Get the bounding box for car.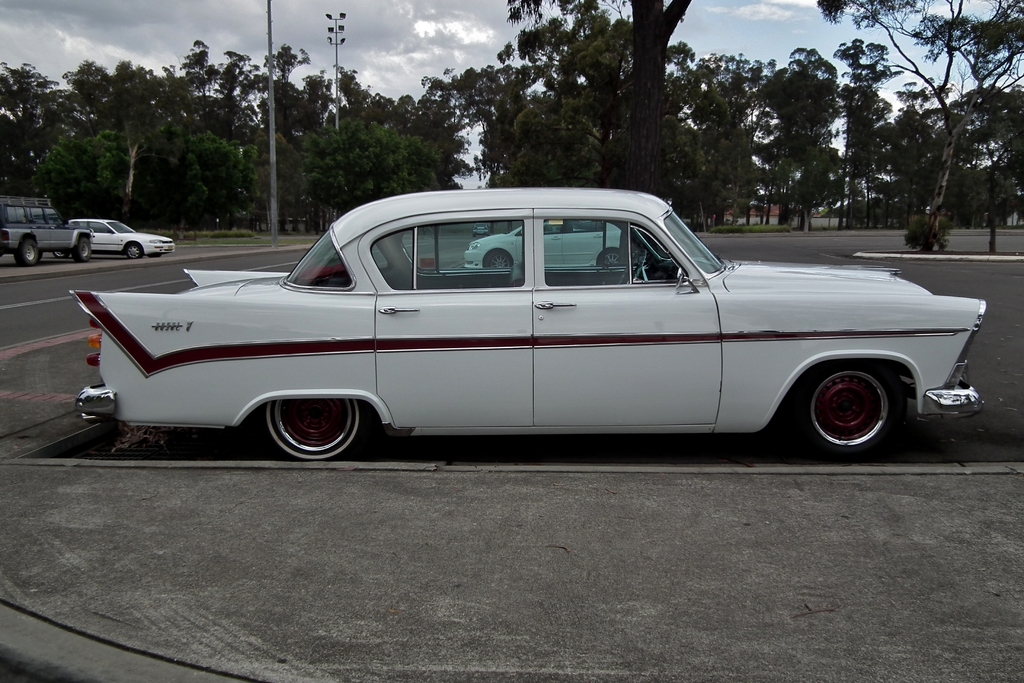
select_region(461, 219, 623, 267).
